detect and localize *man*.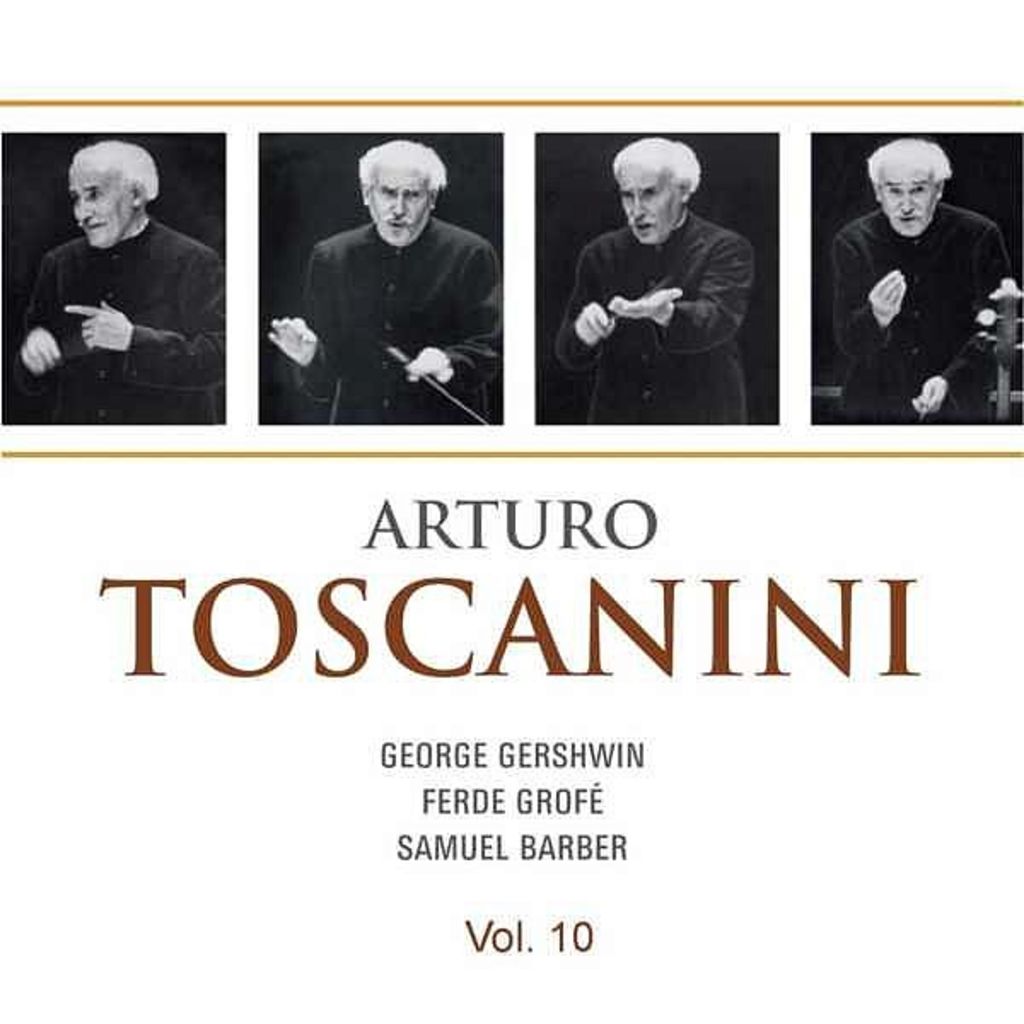
Localized at [550, 133, 771, 425].
